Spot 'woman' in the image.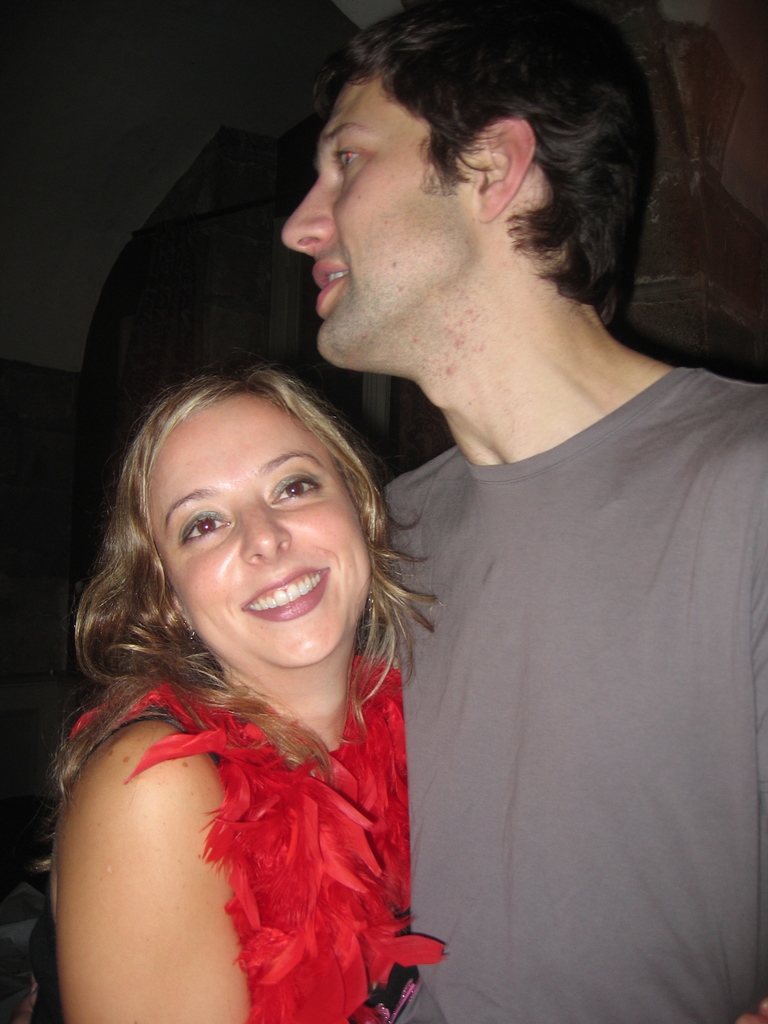
'woman' found at [33, 356, 432, 1023].
